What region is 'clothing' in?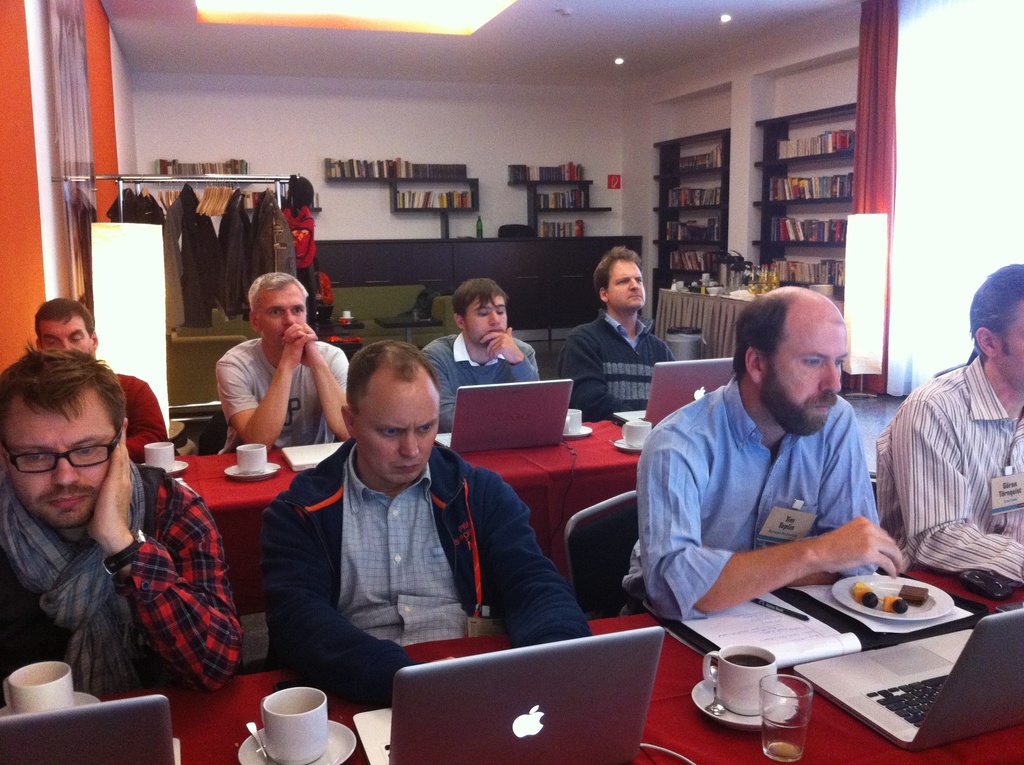
box=[2, 460, 241, 709].
